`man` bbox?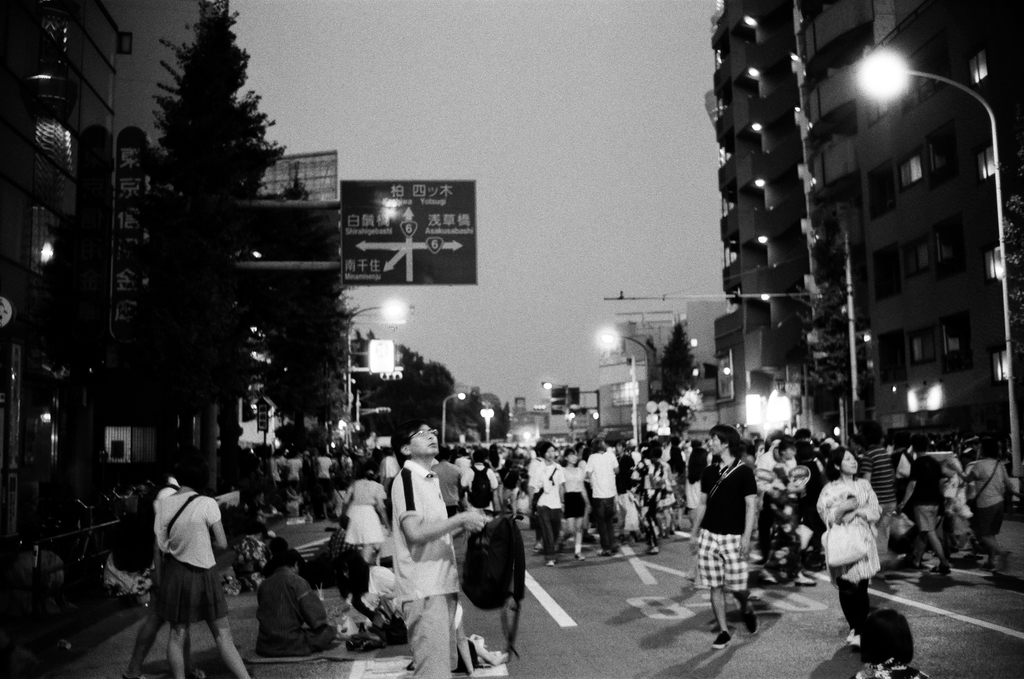
<region>372, 414, 472, 667</region>
